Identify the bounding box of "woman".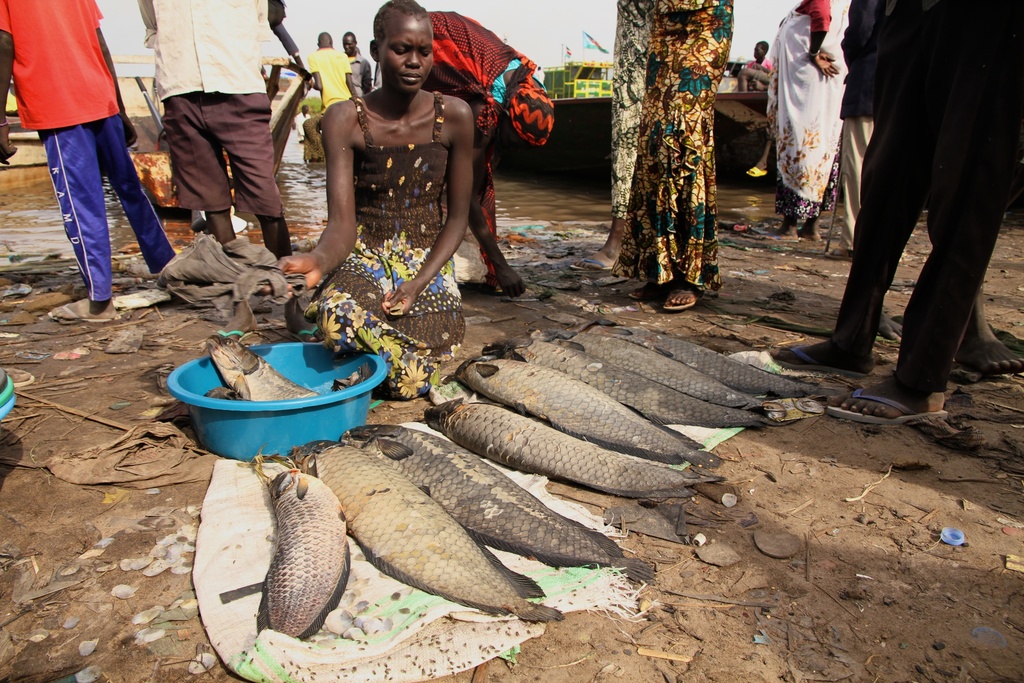
746:0:858:245.
